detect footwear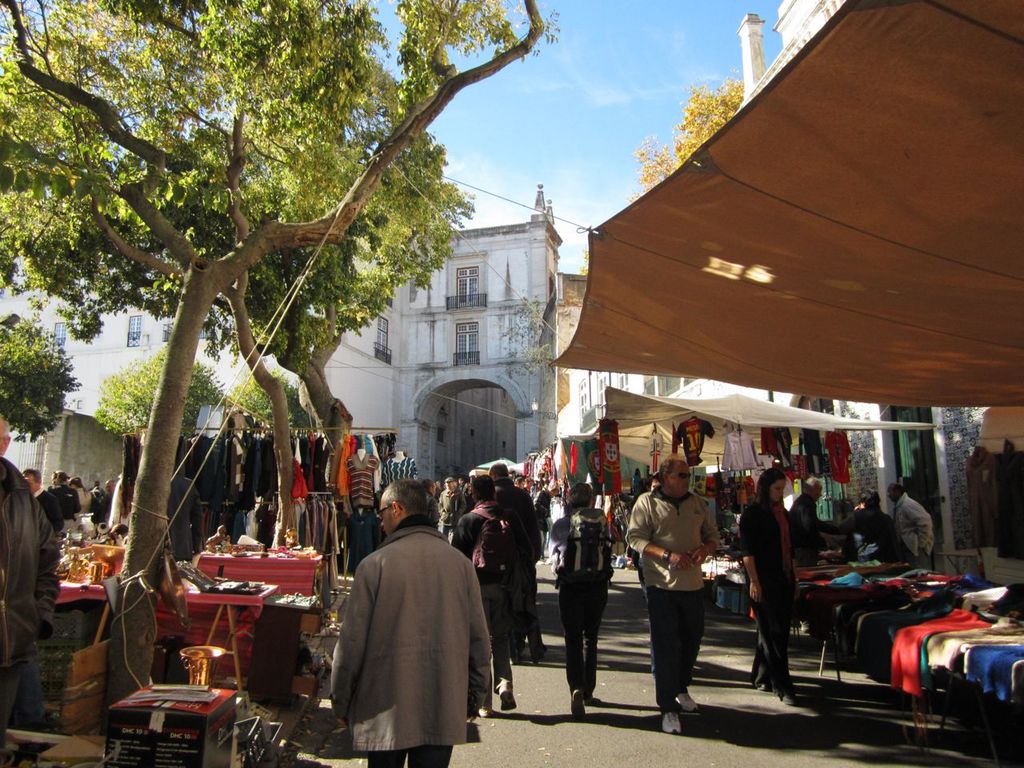
[662, 710, 679, 734]
